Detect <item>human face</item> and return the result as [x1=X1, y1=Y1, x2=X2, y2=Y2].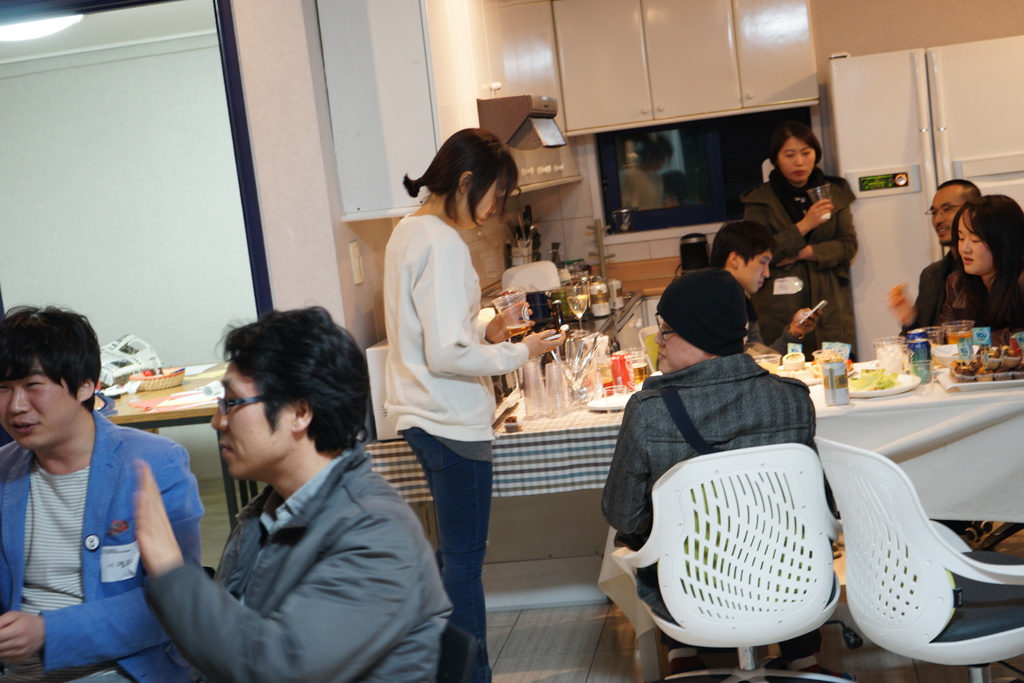
[x1=655, y1=317, x2=708, y2=372].
